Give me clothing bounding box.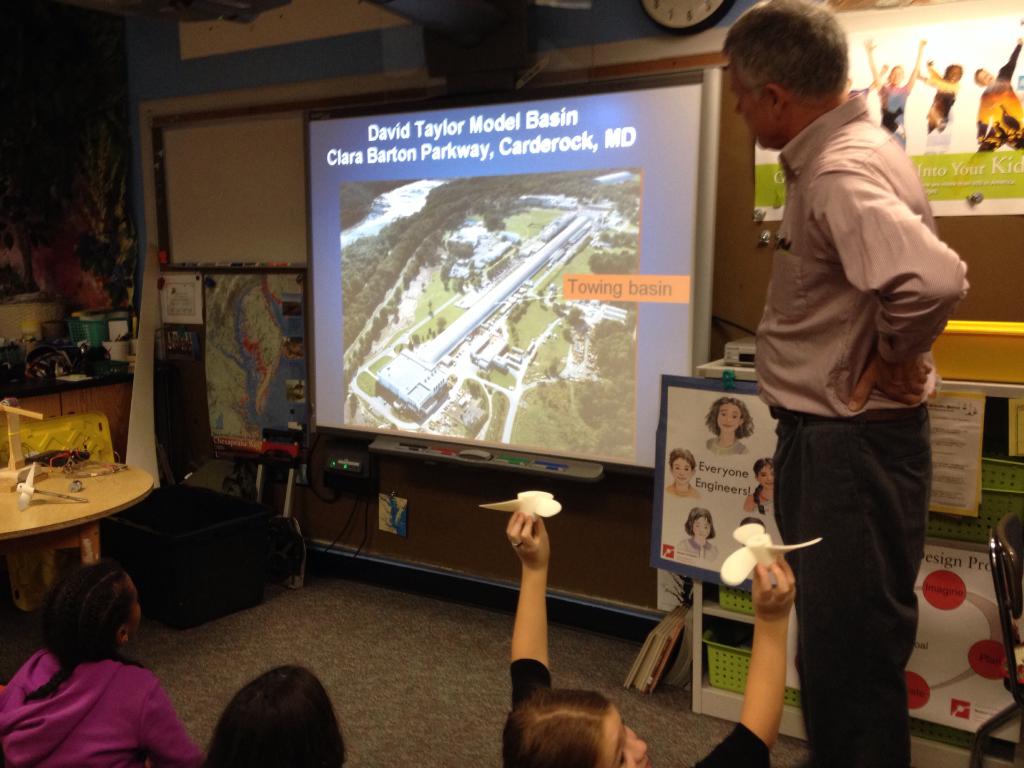
l=0, t=461, r=487, b=759.
